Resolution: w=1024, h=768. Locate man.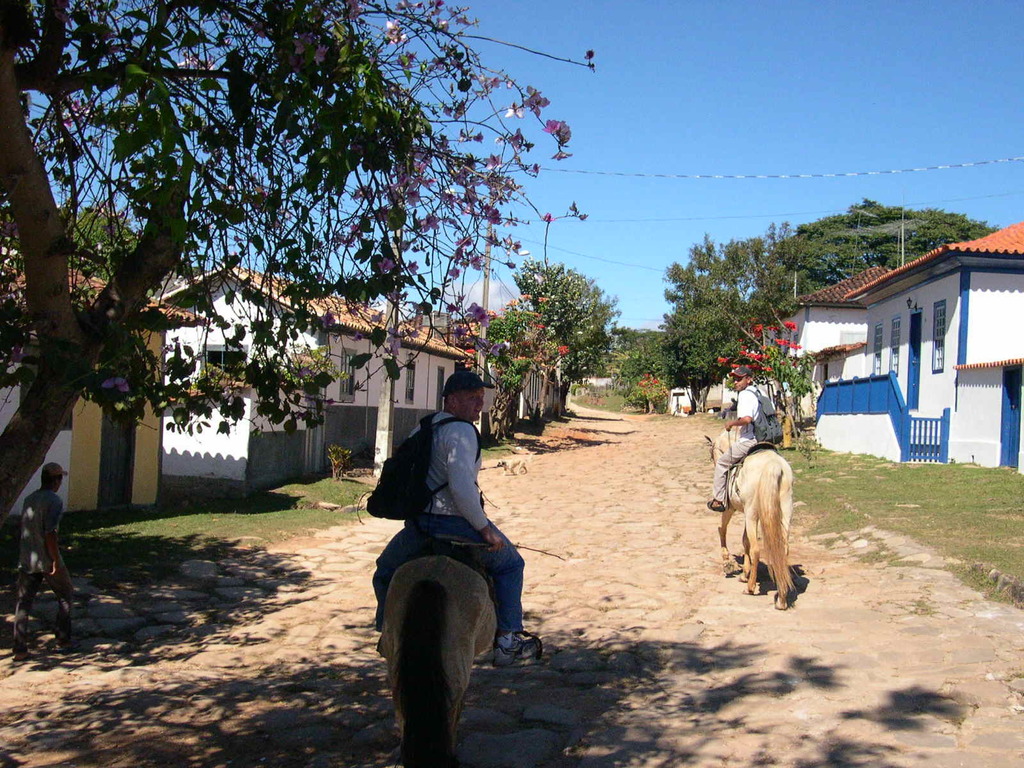
705,363,771,512.
